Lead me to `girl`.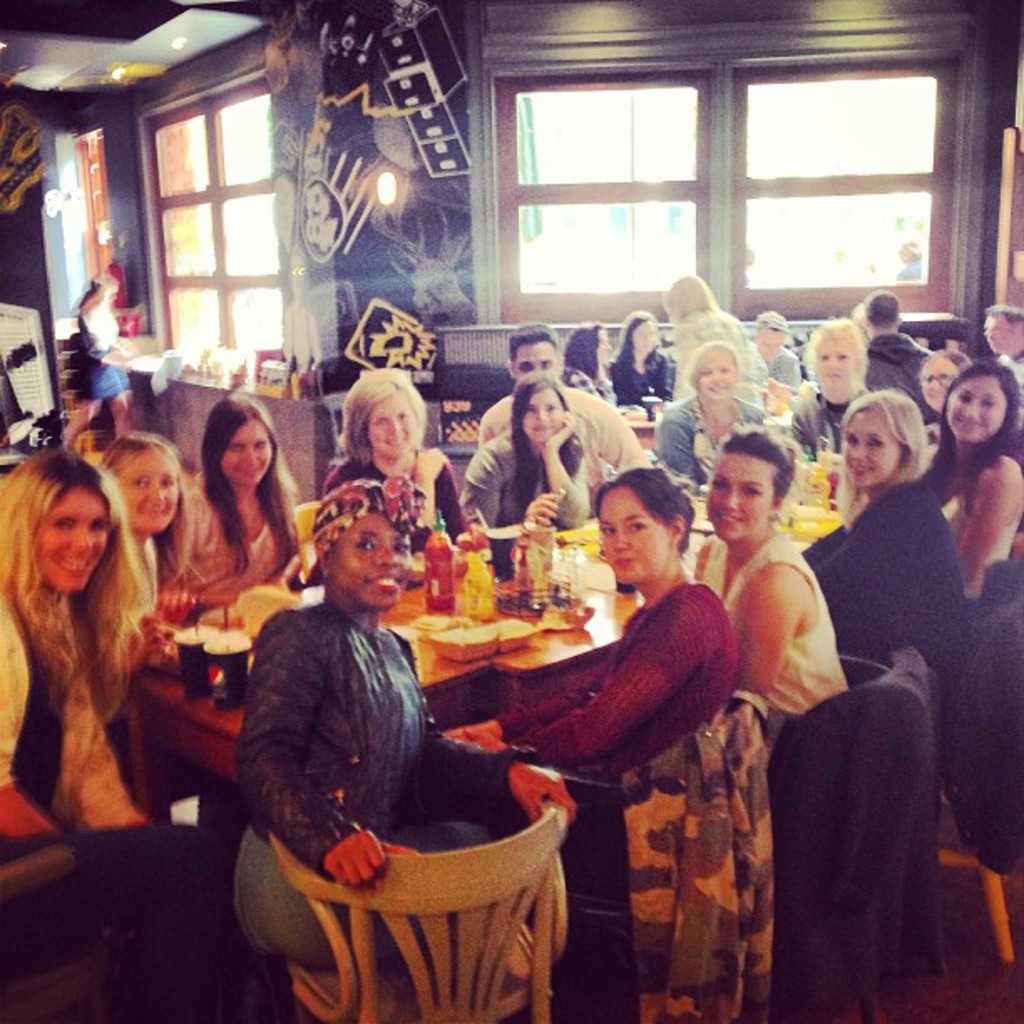
Lead to 915, 361, 1022, 607.
